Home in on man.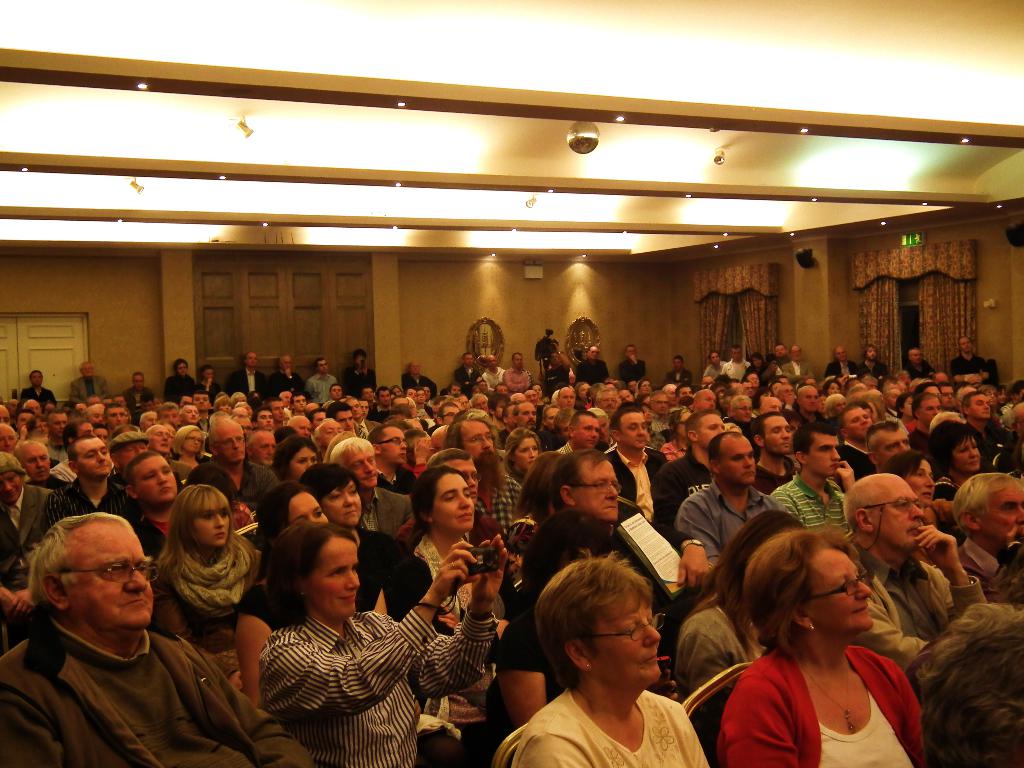
Homed in at (x1=732, y1=398, x2=758, y2=433).
